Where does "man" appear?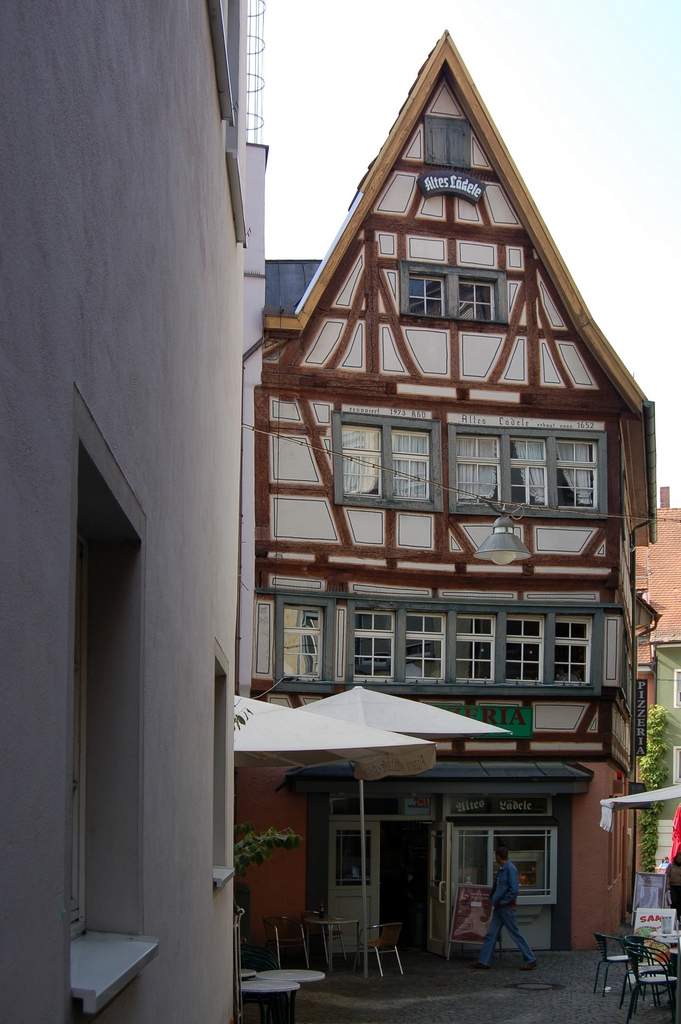
Appears at BBox(472, 847, 537, 971).
